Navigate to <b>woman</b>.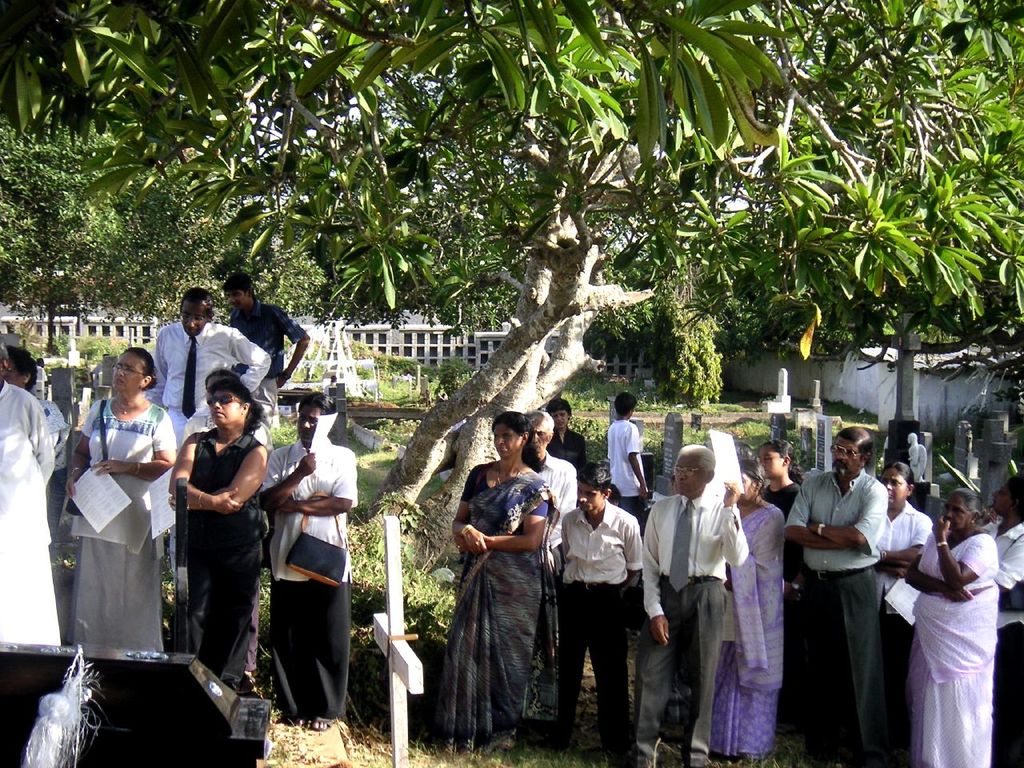
Navigation target: left=166, top=371, right=266, bottom=682.
